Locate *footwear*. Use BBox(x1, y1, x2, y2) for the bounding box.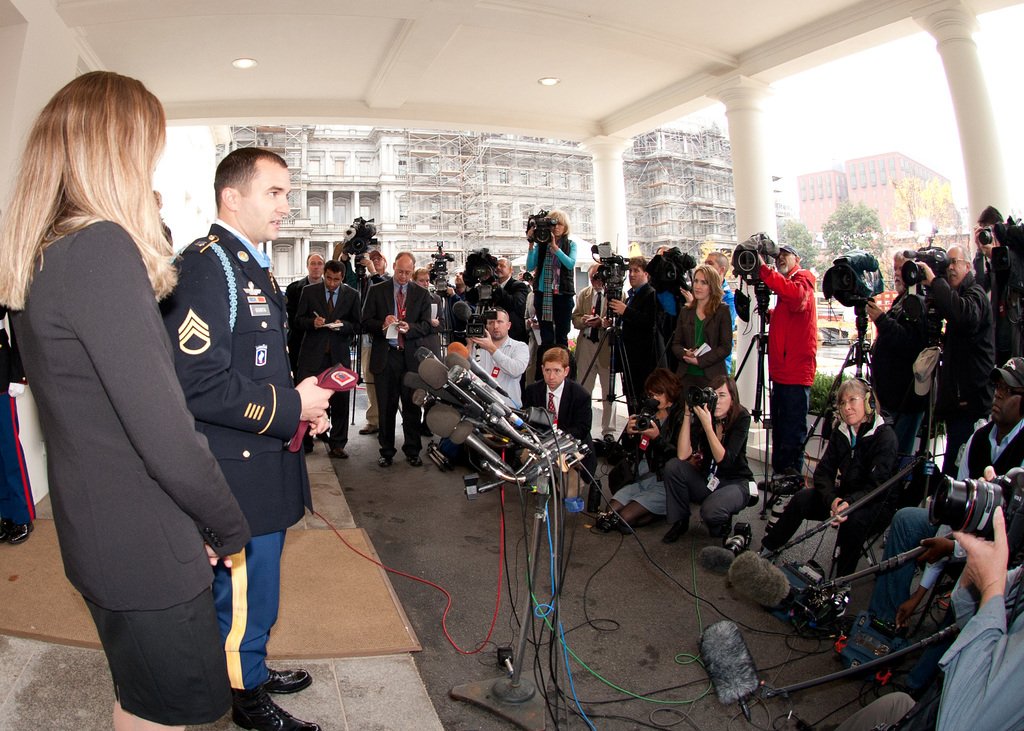
BBox(11, 522, 35, 542).
